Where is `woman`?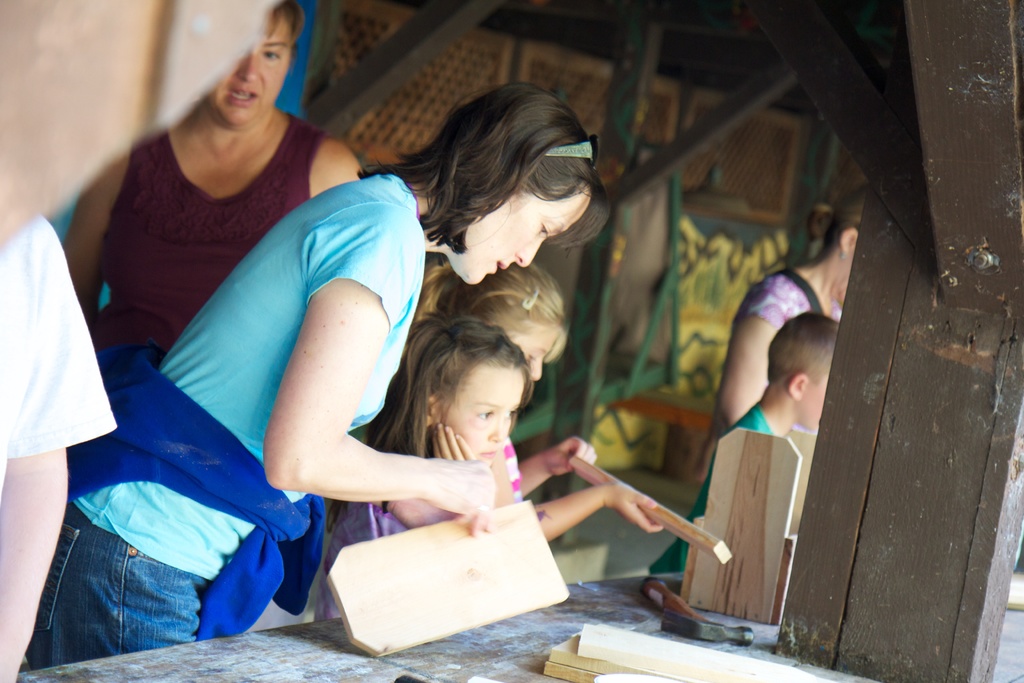
<region>714, 184, 879, 425</region>.
